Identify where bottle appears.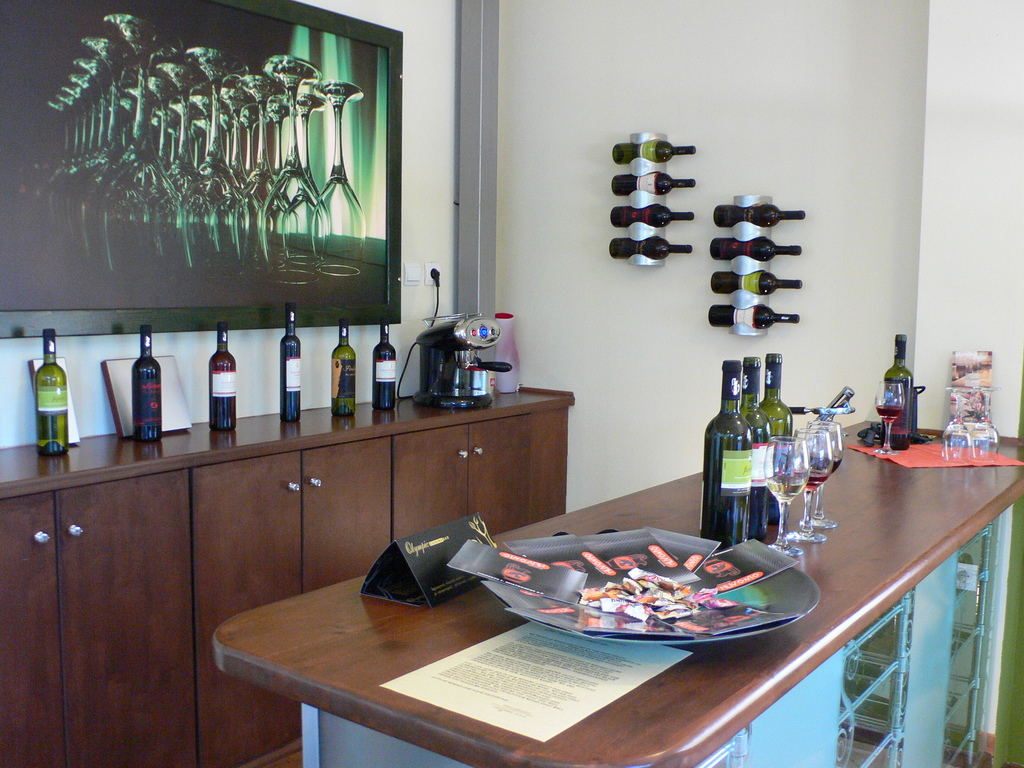
Appears at left=610, top=204, right=693, bottom=228.
